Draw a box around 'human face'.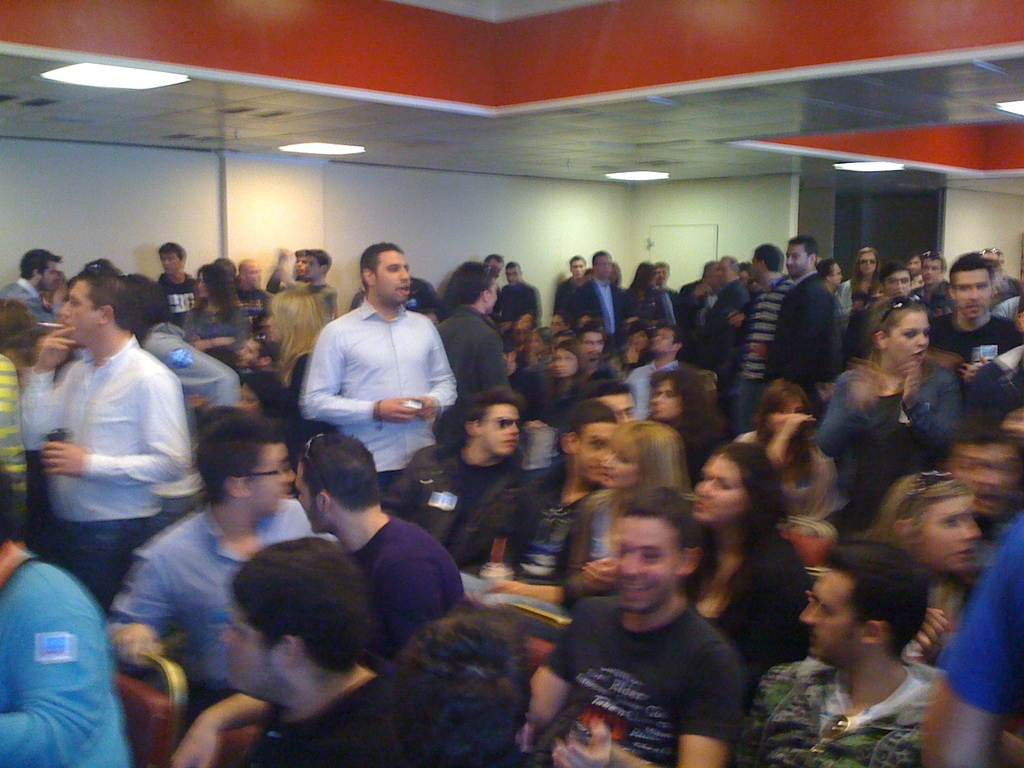
653:381:682:418.
